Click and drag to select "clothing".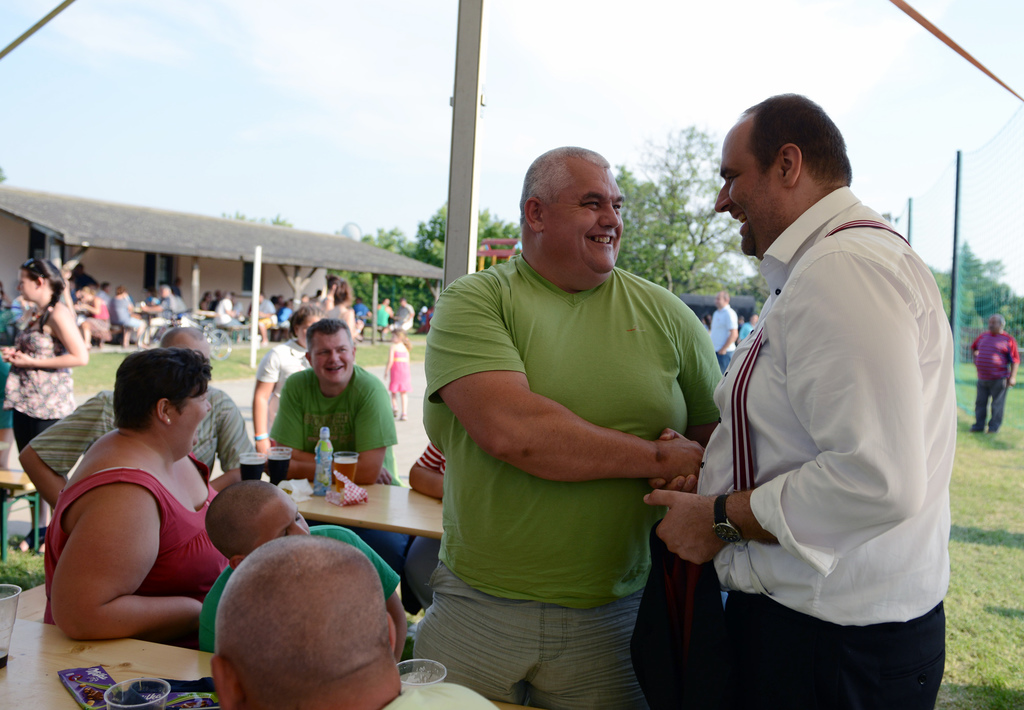
Selection: BBox(0, 306, 18, 428).
